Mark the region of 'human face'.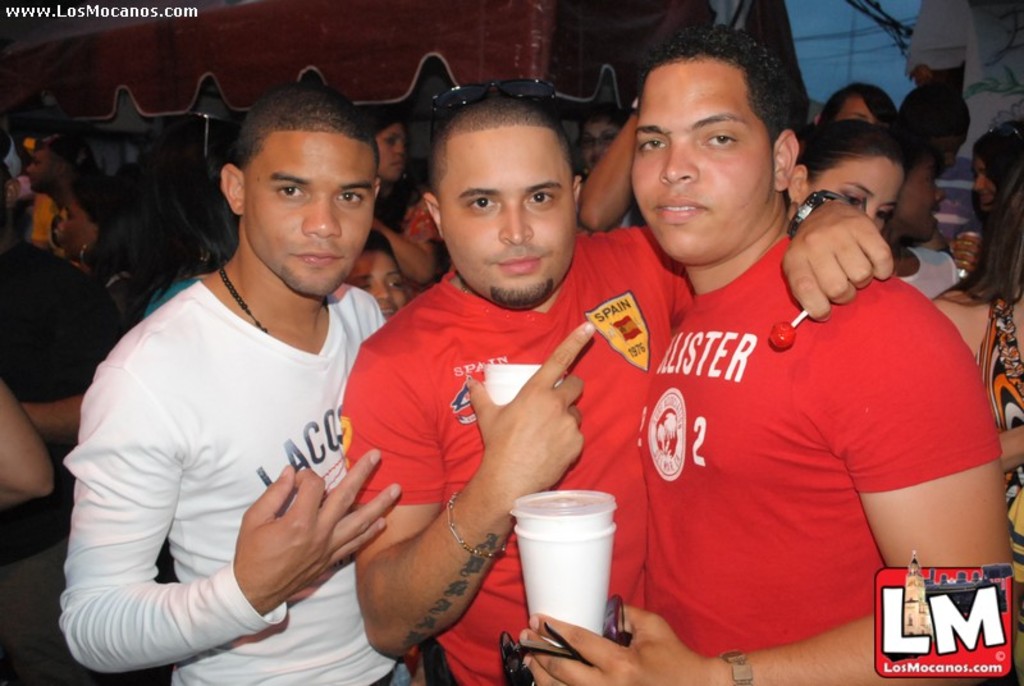
Region: pyautogui.locateOnScreen(895, 154, 947, 243).
